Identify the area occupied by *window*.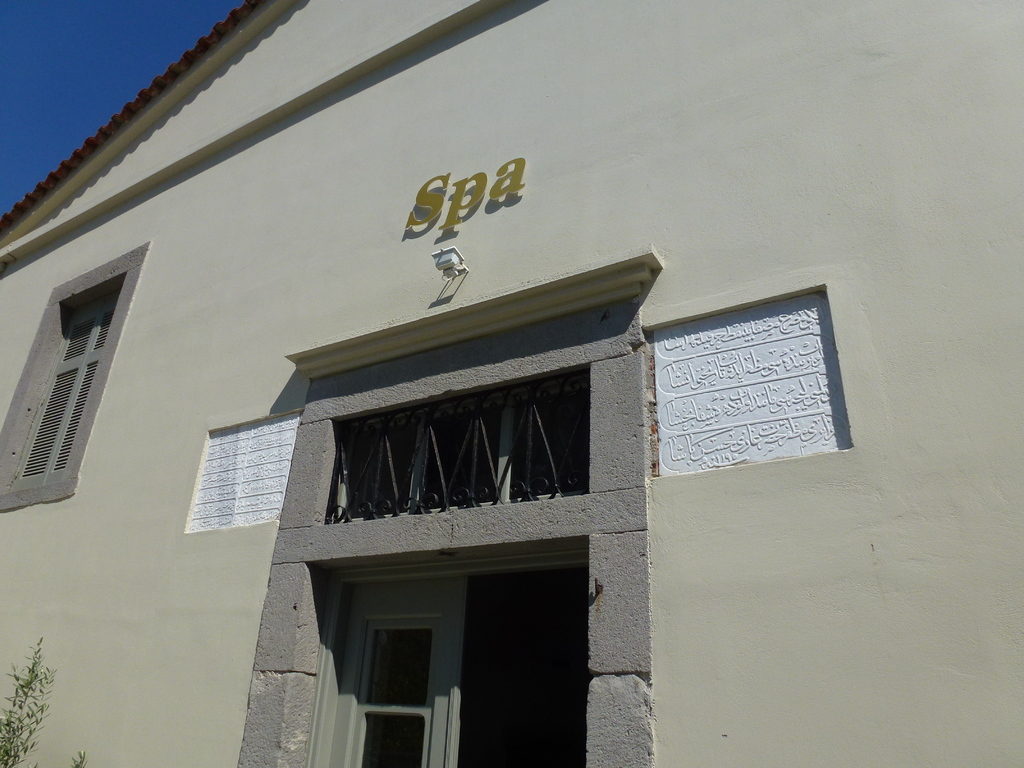
Area: {"left": 320, "top": 366, "right": 595, "bottom": 522}.
